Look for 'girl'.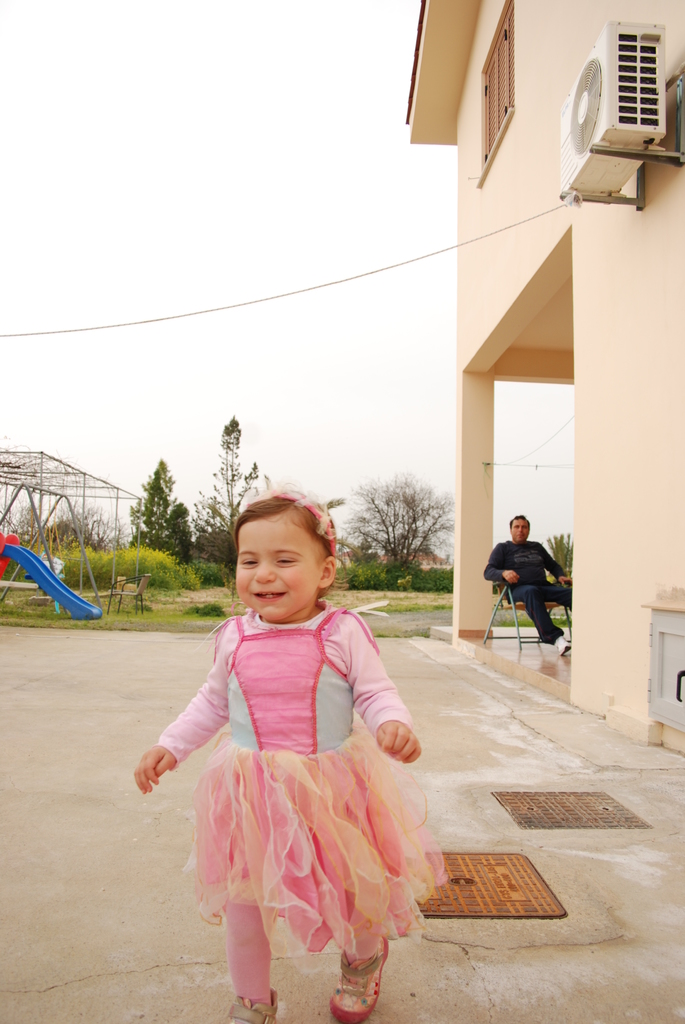
Found: [left=133, top=486, right=428, bottom=1023].
